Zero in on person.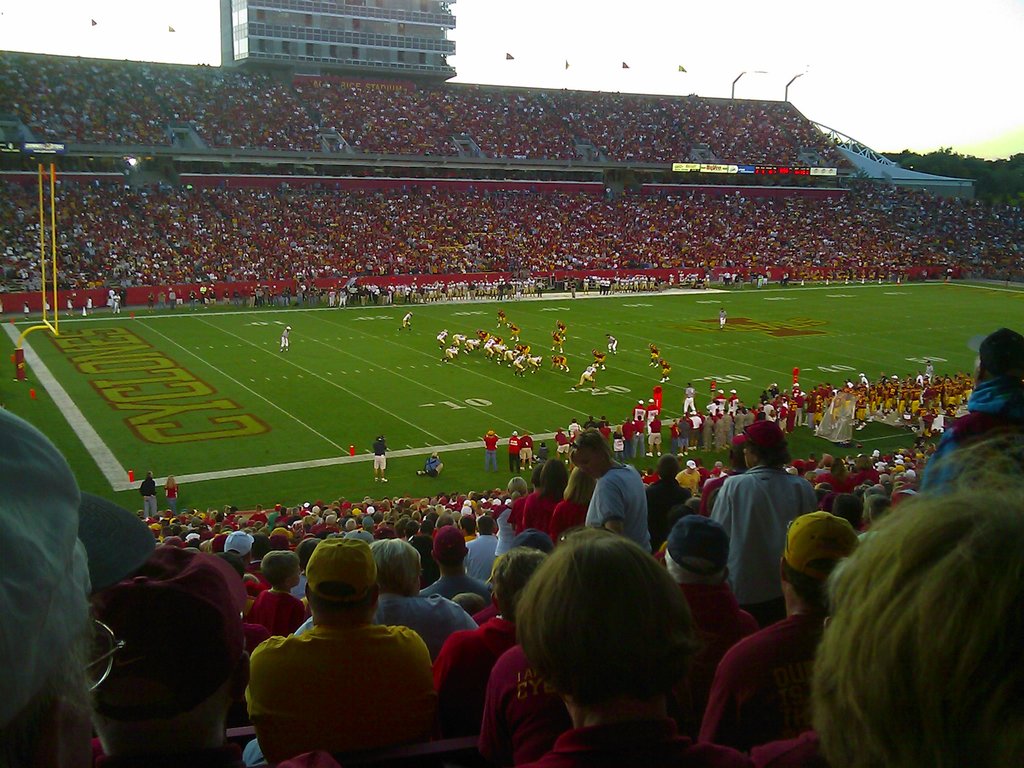
Zeroed in: [909,321,1021,498].
